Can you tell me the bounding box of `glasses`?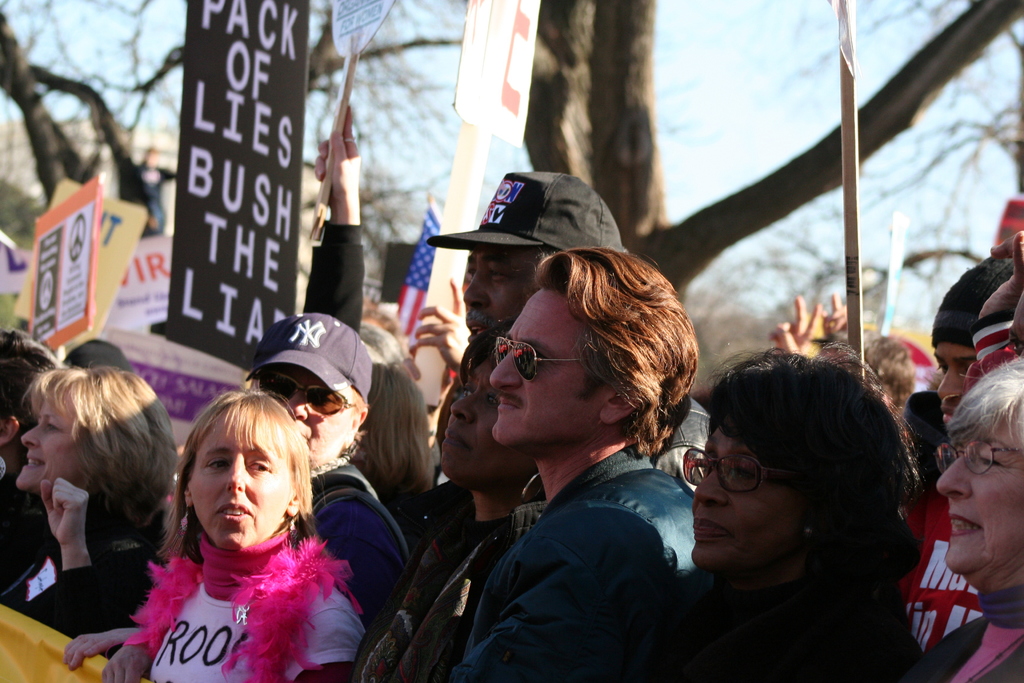
region(678, 444, 801, 503).
